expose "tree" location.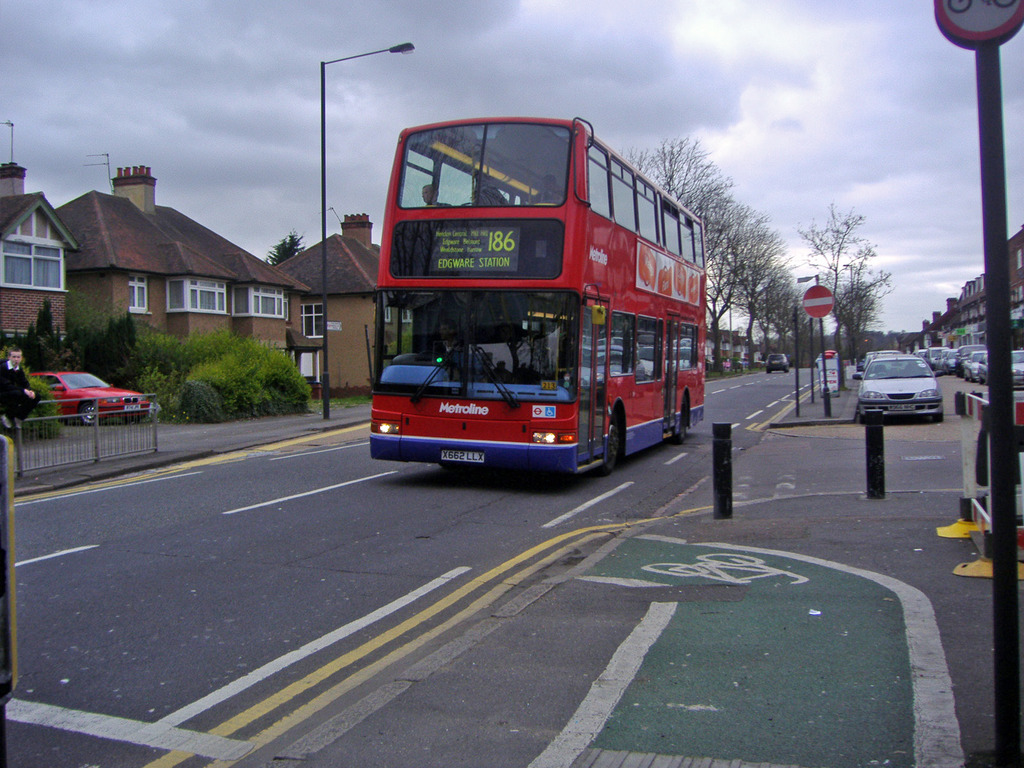
Exposed at {"left": 263, "top": 227, "right": 306, "bottom": 269}.
